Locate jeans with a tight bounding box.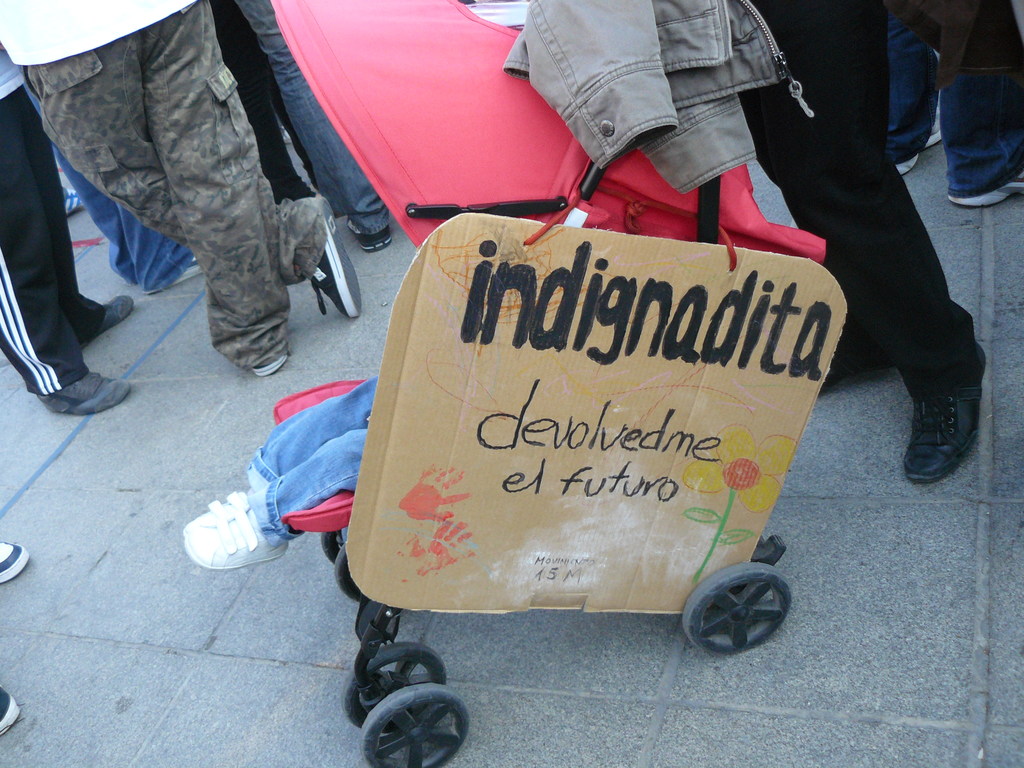
[230, 0, 388, 233].
